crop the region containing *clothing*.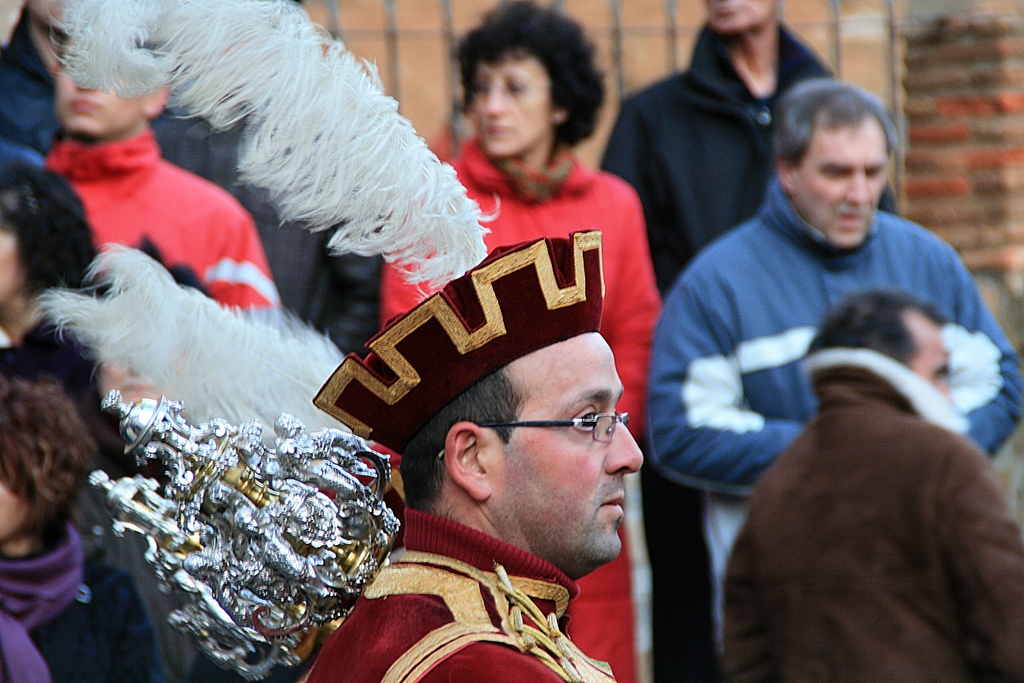
Crop region: (left=378, top=120, right=669, bottom=682).
